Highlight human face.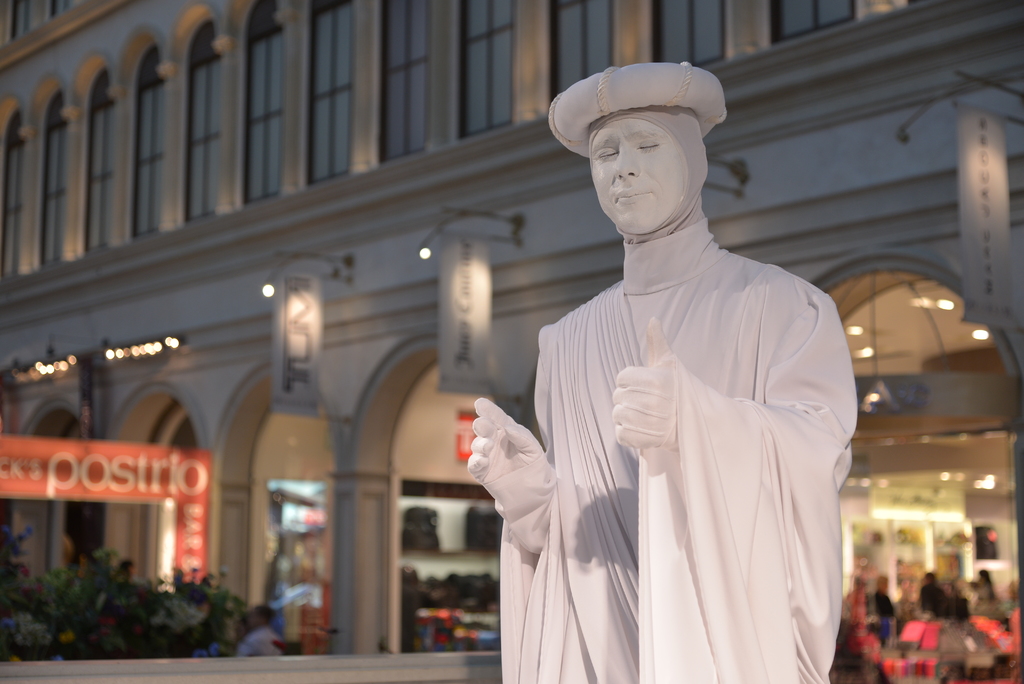
Highlighted region: left=588, top=115, right=684, bottom=232.
